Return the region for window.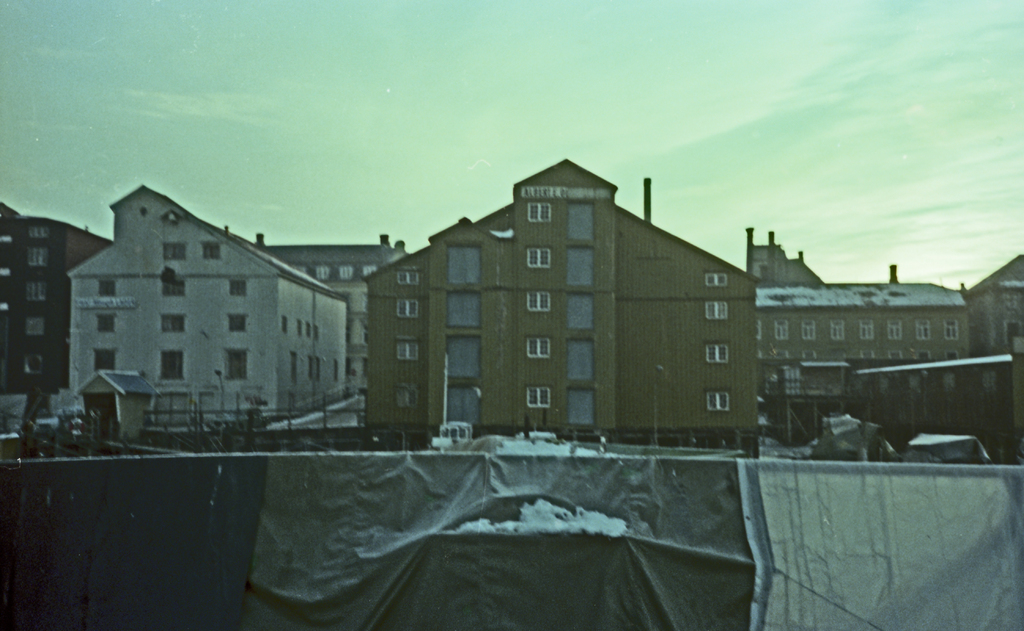
[left=280, top=316, right=289, bottom=332].
